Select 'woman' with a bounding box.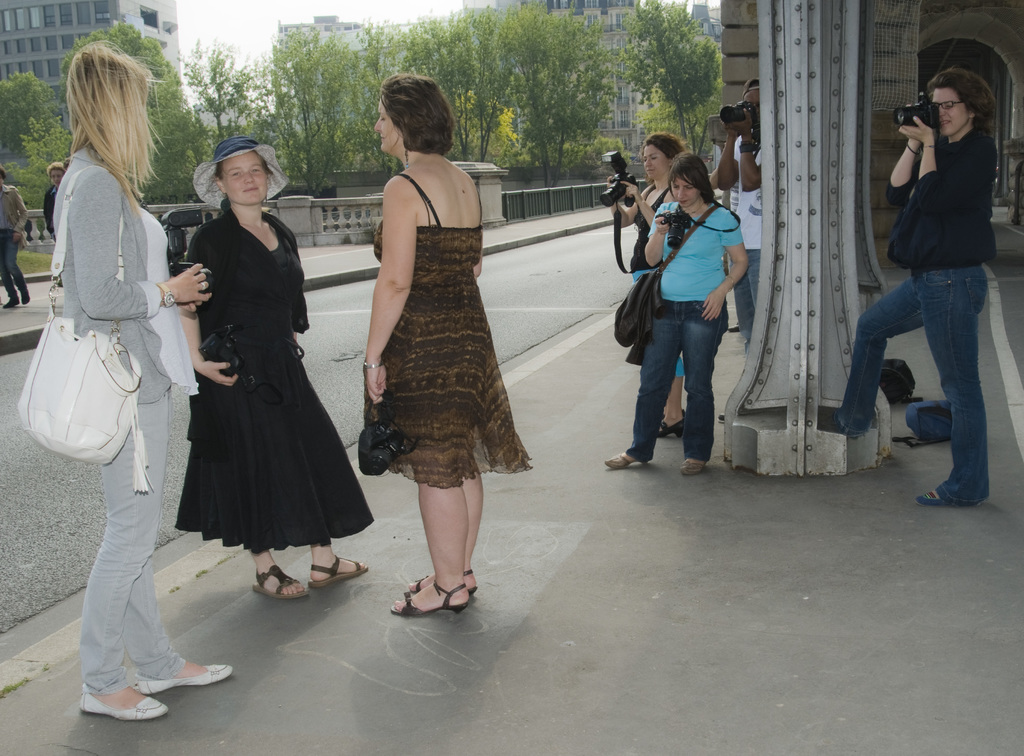
select_region(604, 137, 698, 430).
